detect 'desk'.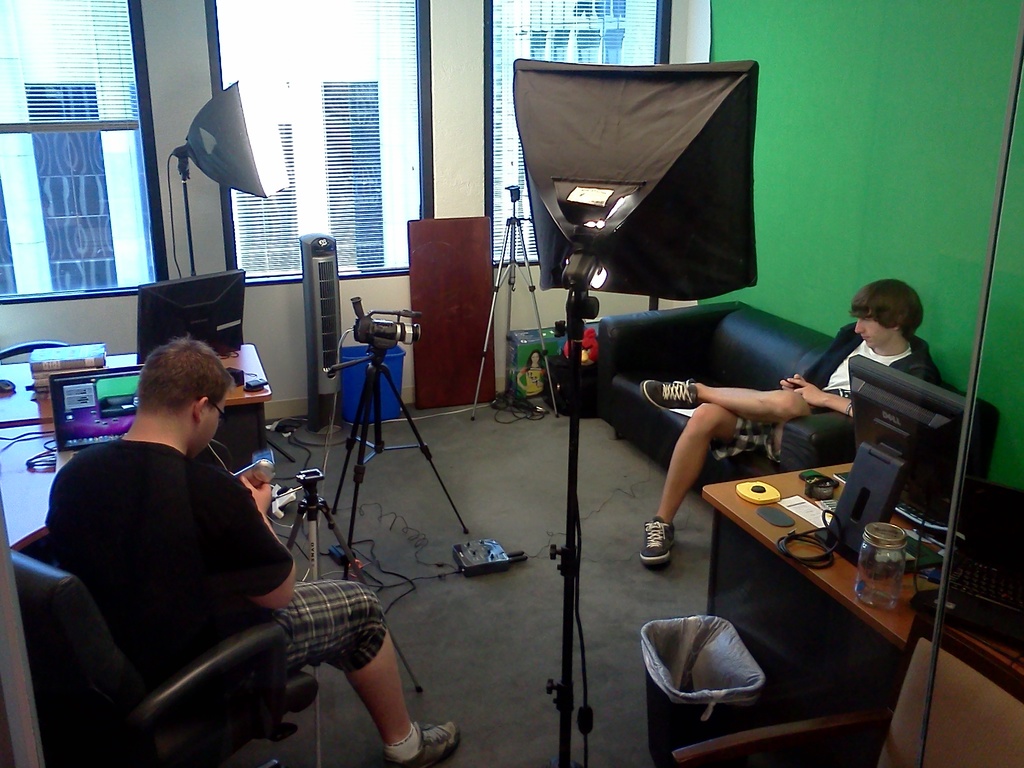
Detected at {"left": 702, "top": 458, "right": 1023, "bottom": 763}.
